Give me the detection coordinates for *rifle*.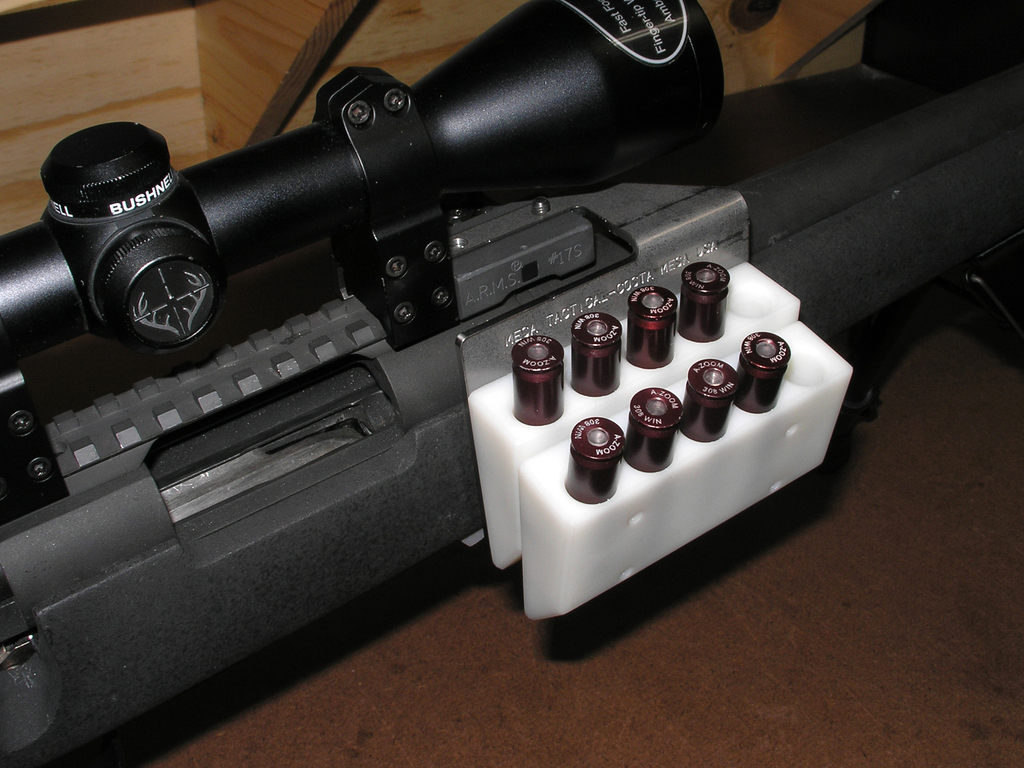
<region>0, 0, 1023, 767</region>.
